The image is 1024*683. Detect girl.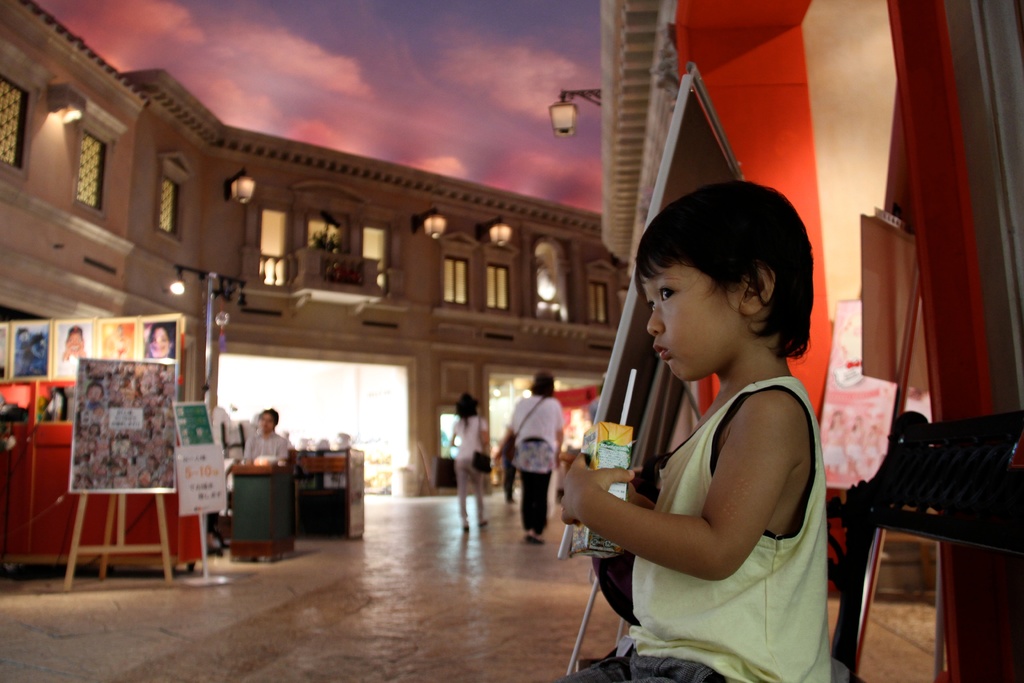
Detection: <bbox>435, 387, 501, 545</bbox>.
